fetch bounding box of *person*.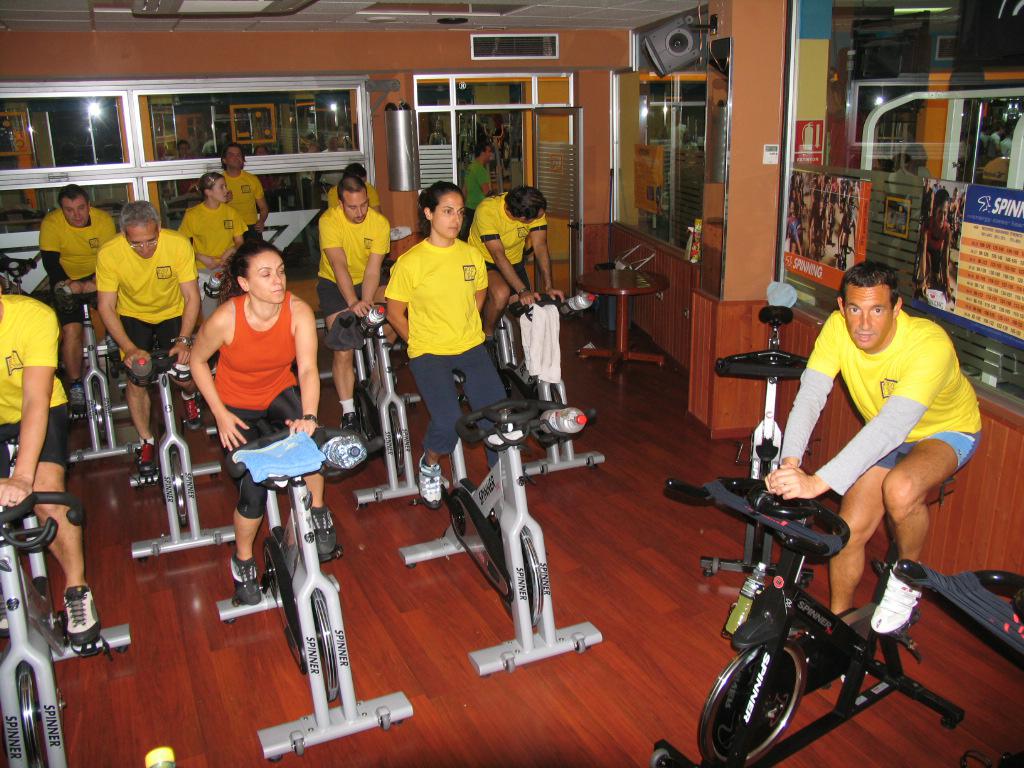
Bbox: detection(382, 182, 509, 519).
